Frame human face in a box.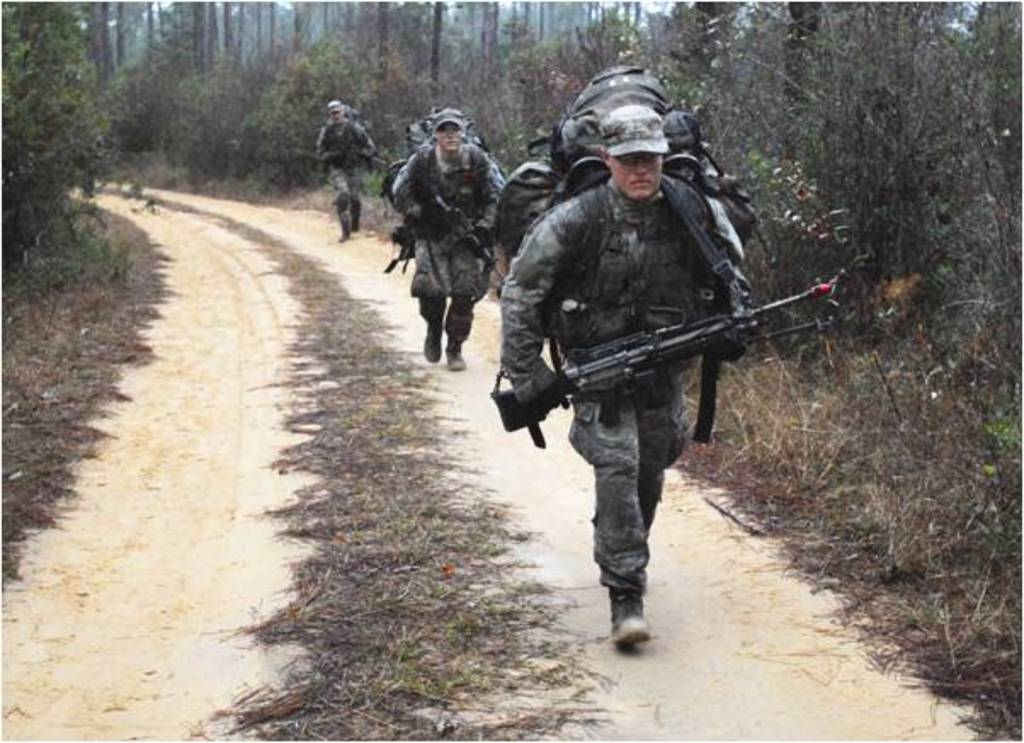
l=332, t=107, r=344, b=122.
